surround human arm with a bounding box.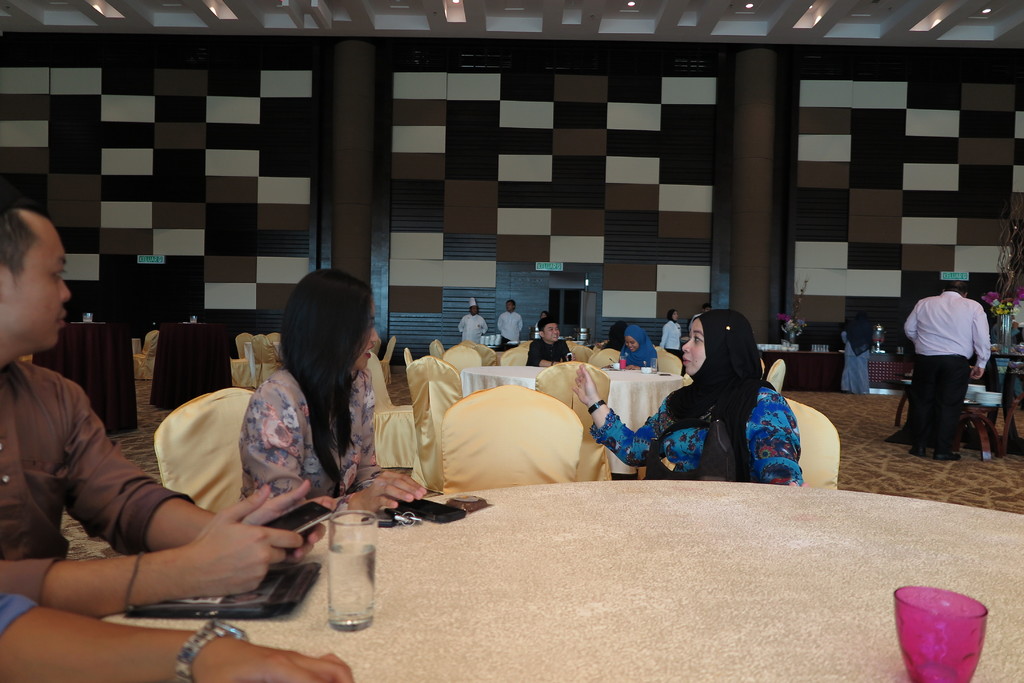
region(967, 303, 993, 382).
